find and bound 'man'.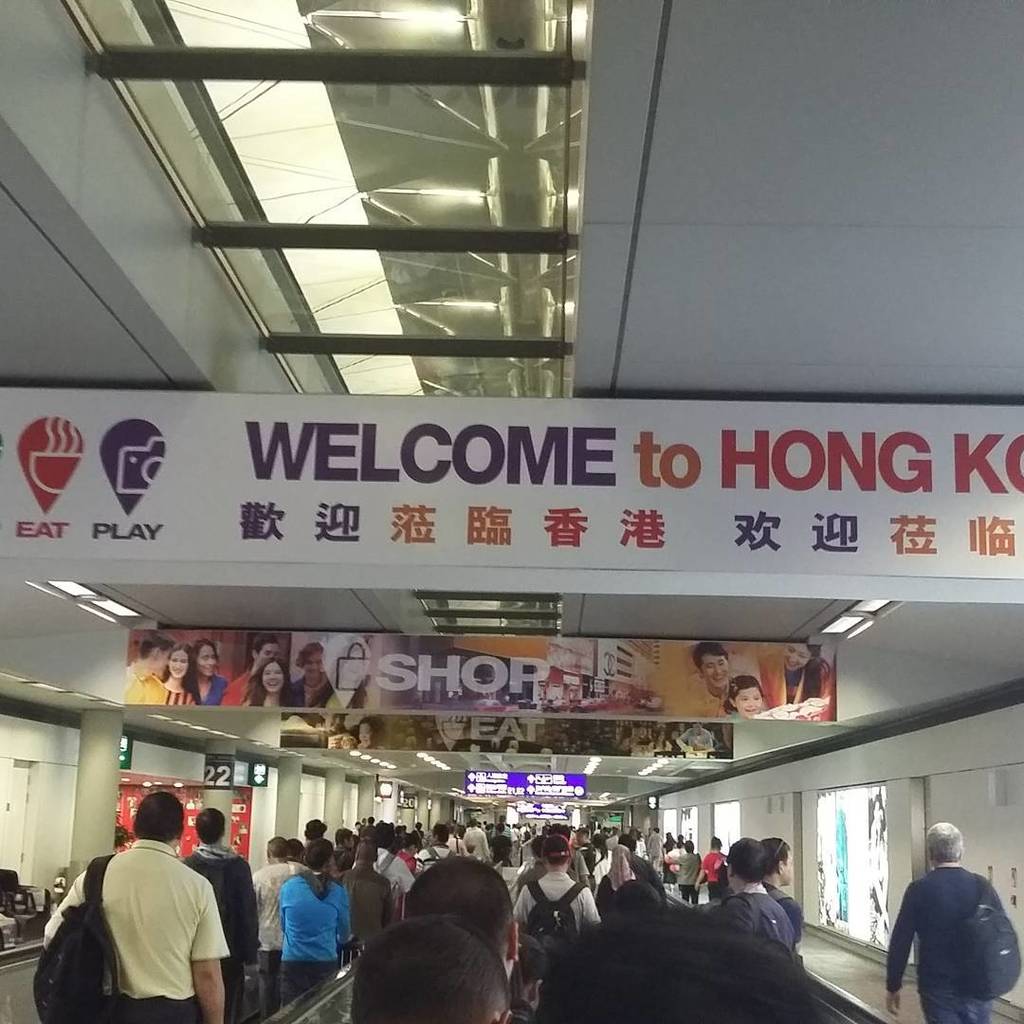
Bound: 119 631 175 704.
